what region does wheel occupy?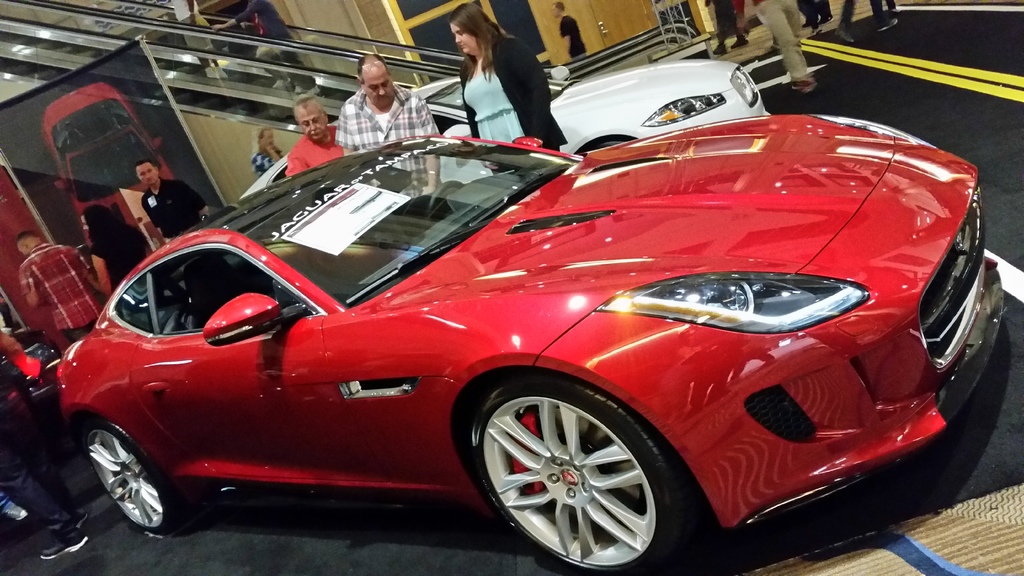
left=86, top=421, right=193, bottom=542.
